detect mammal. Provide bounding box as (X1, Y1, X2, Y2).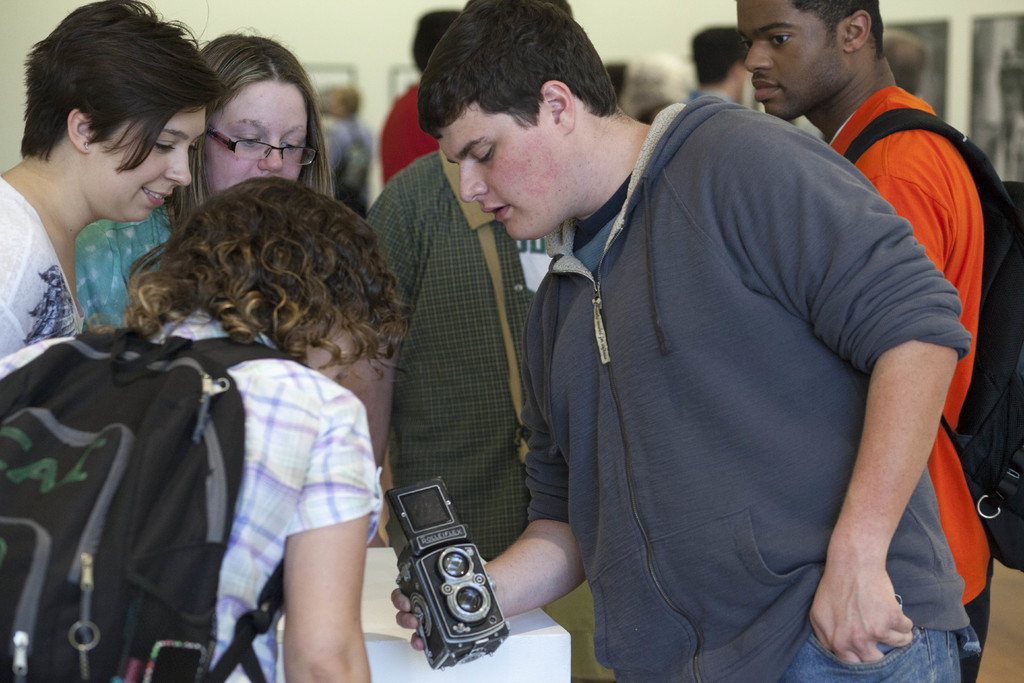
(731, 0, 997, 682).
